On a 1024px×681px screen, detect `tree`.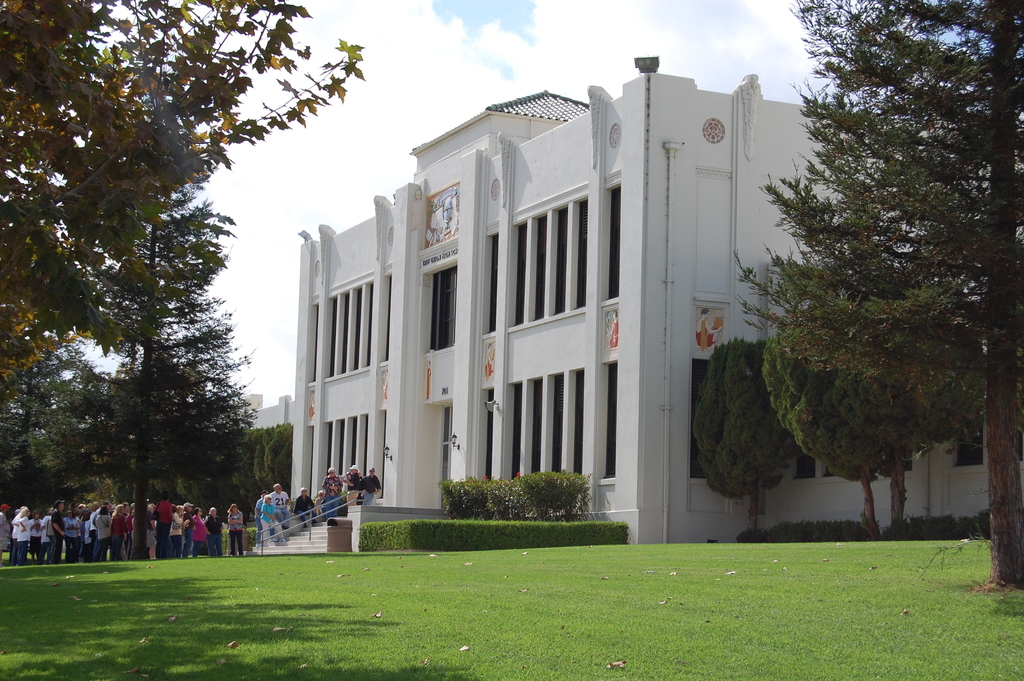
<bbox>750, 301, 932, 546</bbox>.
